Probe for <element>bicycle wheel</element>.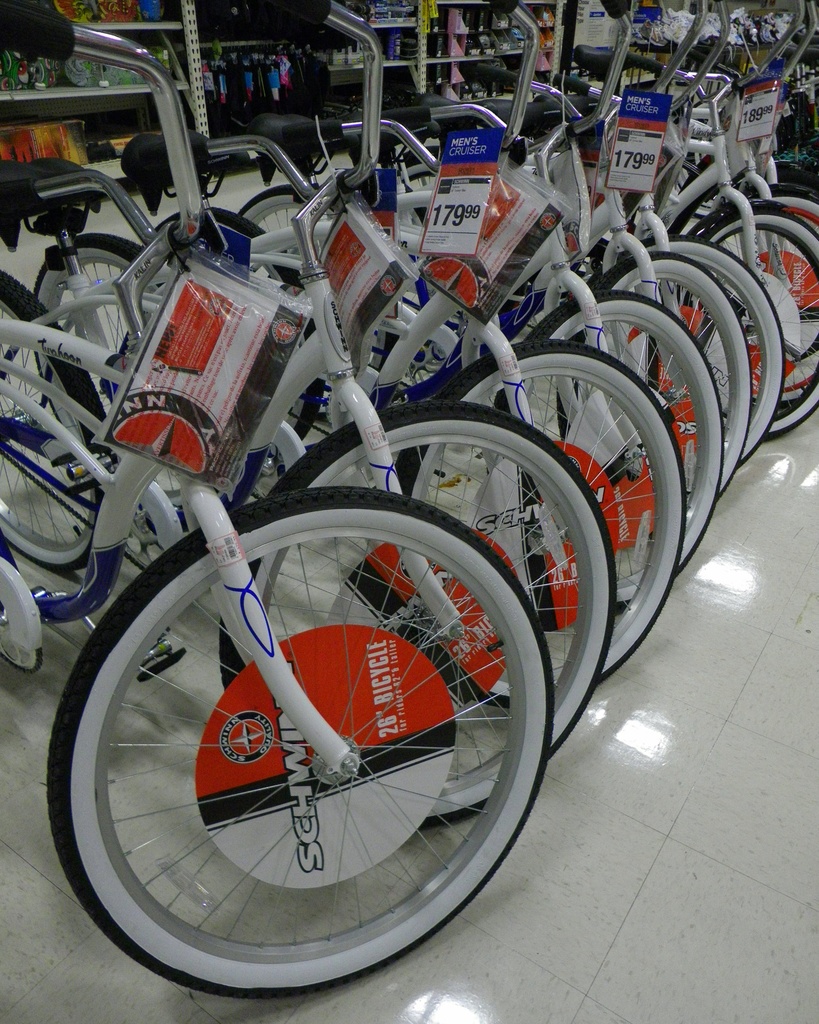
Probe result: region(207, 396, 620, 841).
